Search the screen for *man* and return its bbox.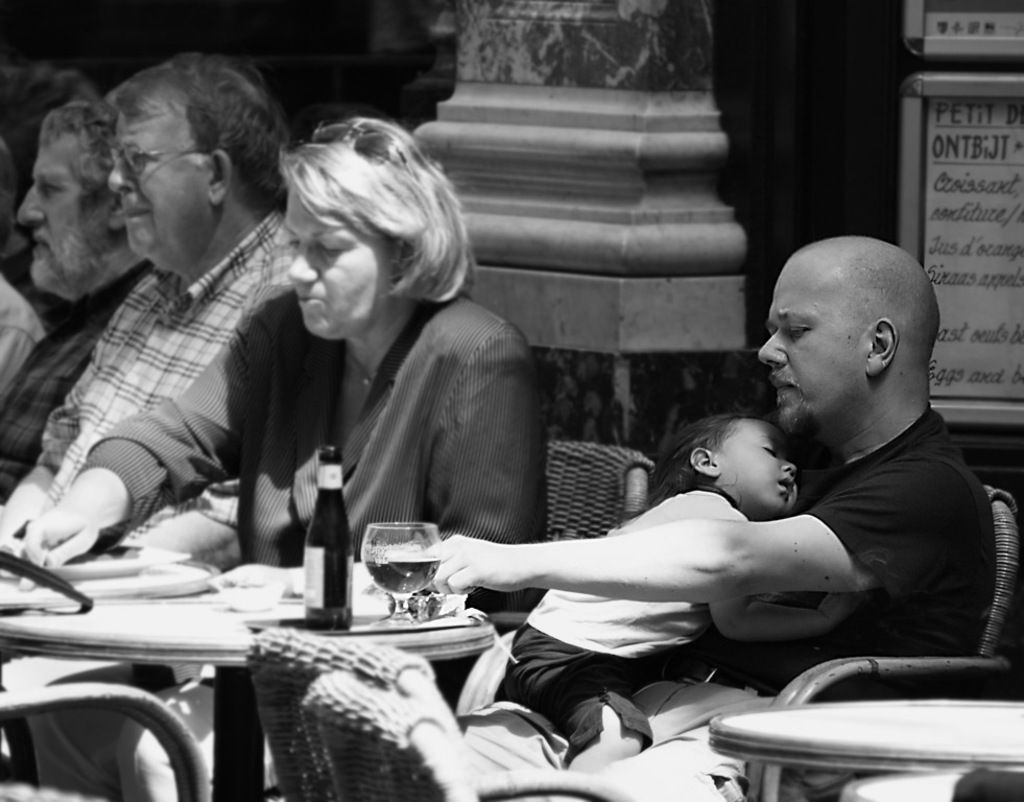
Found: [0, 100, 148, 490].
